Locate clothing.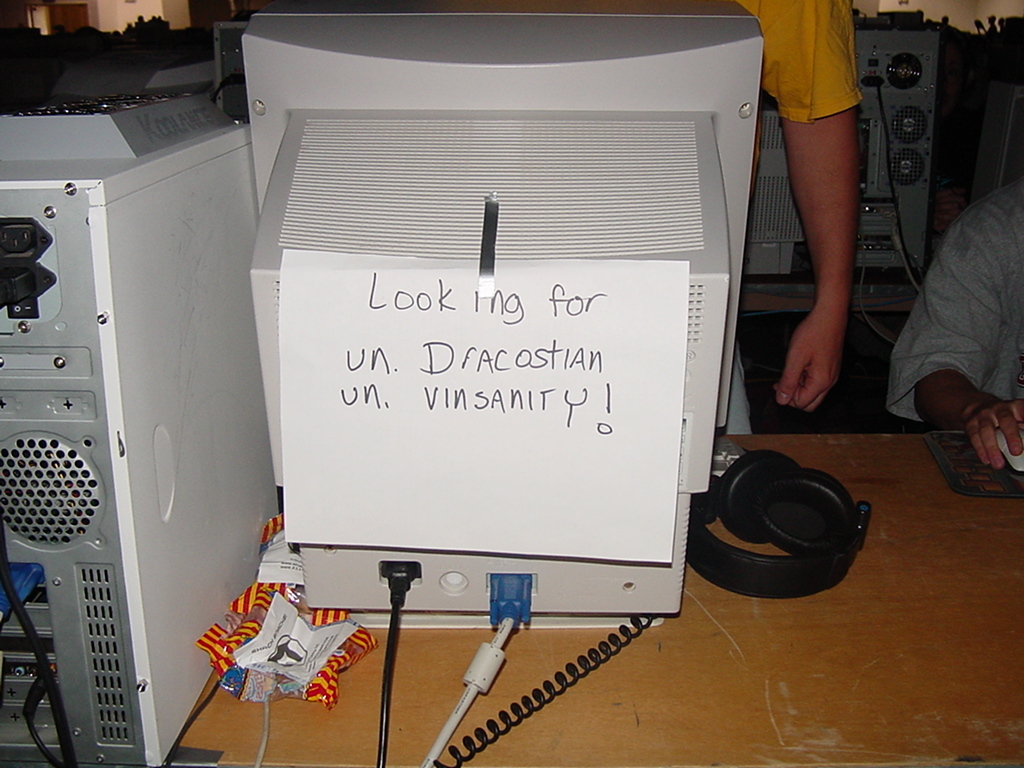
Bounding box: [891, 138, 1022, 466].
